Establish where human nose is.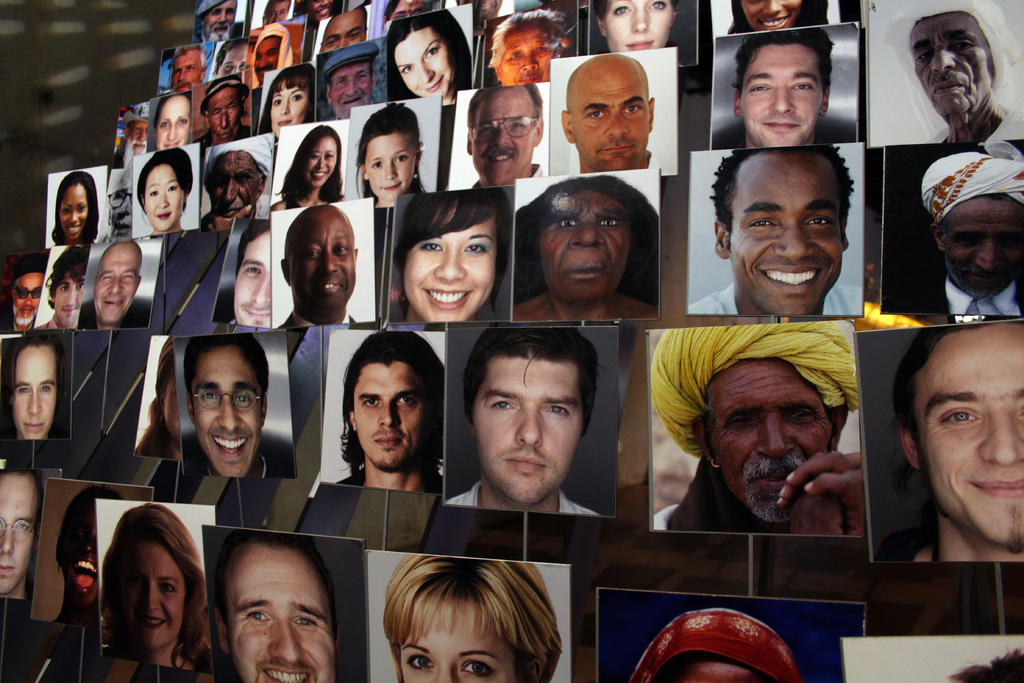
Established at select_region(314, 159, 326, 171).
